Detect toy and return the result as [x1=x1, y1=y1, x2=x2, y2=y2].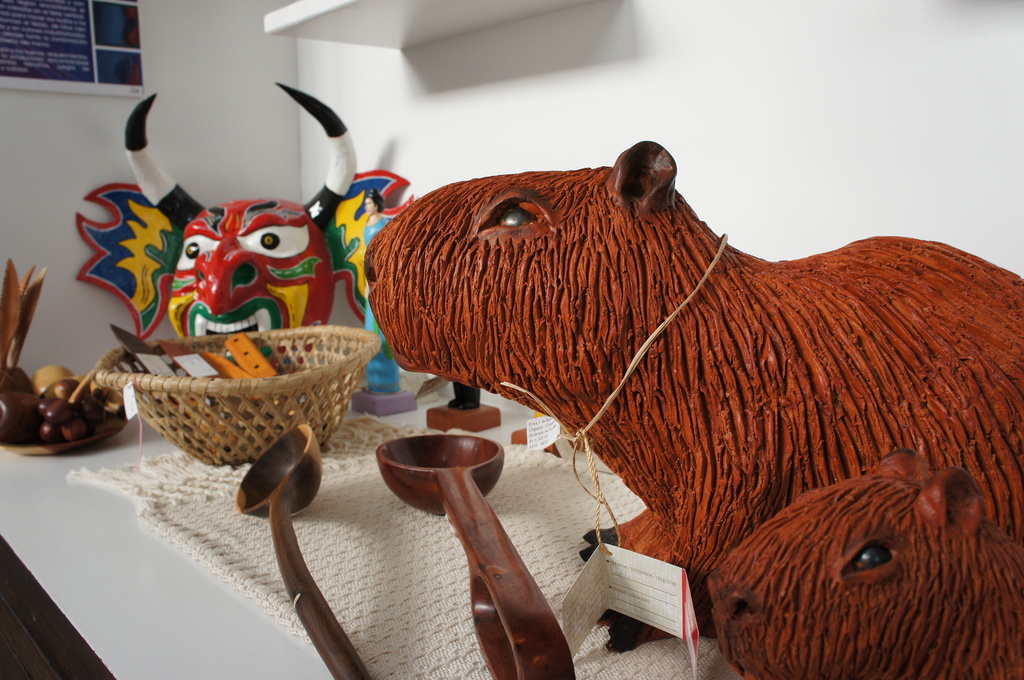
[x1=242, y1=412, x2=397, y2=679].
